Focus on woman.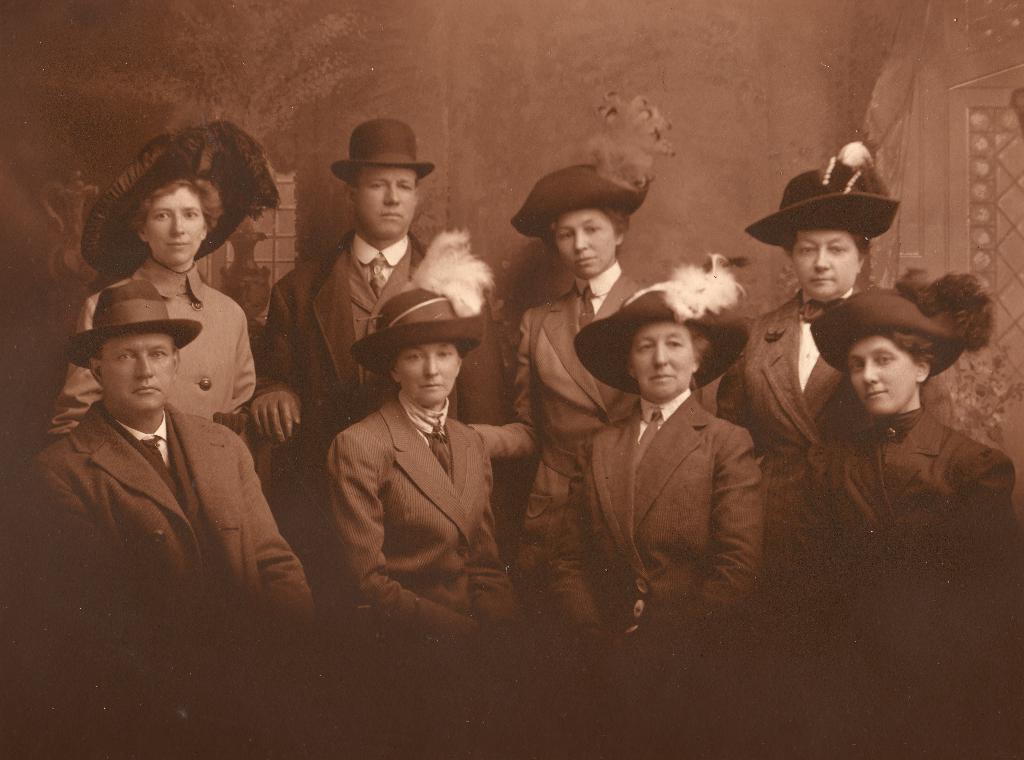
Focused at 54 143 293 514.
